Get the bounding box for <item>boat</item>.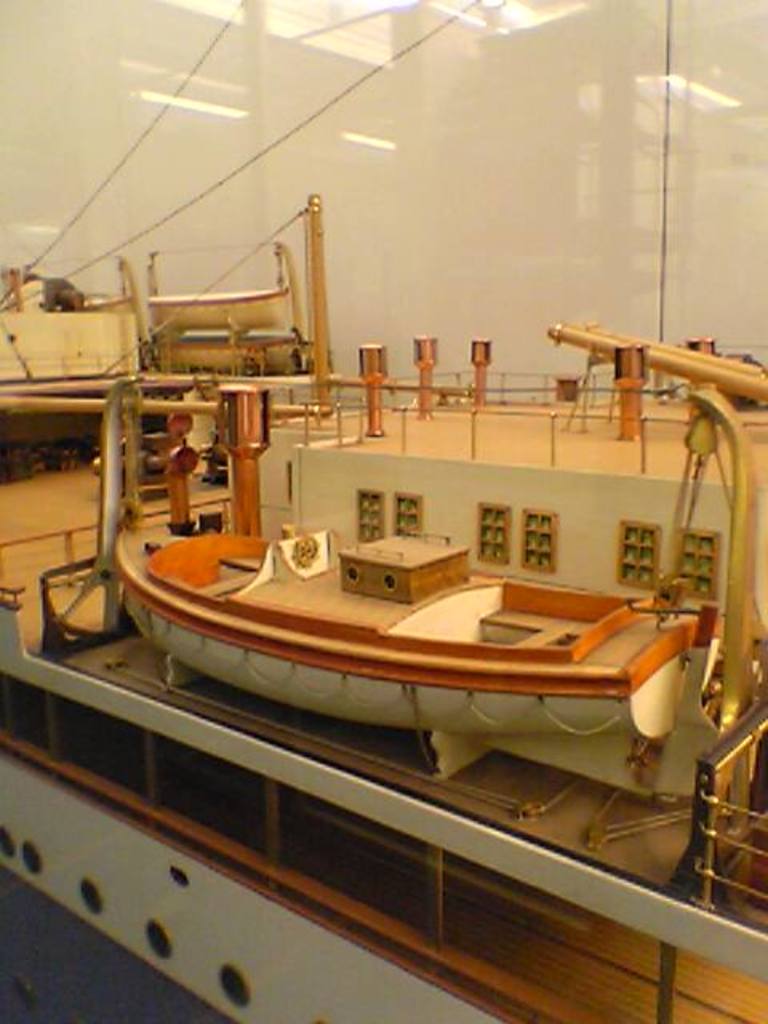
(x1=50, y1=472, x2=762, y2=797).
